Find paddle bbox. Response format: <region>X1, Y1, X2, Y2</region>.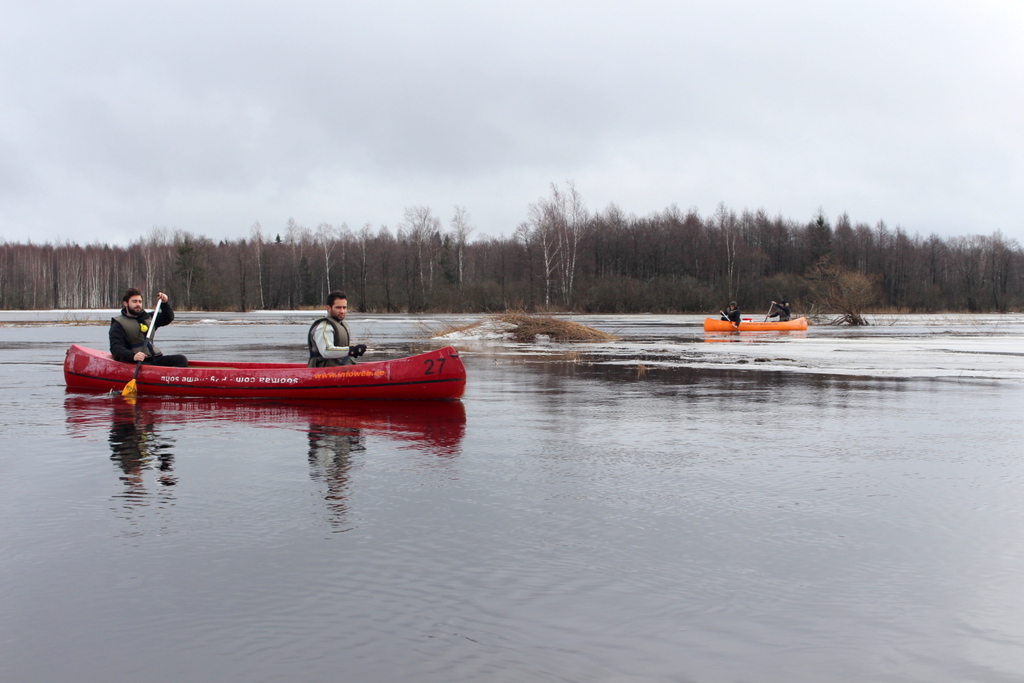
<region>765, 302, 774, 322</region>.
